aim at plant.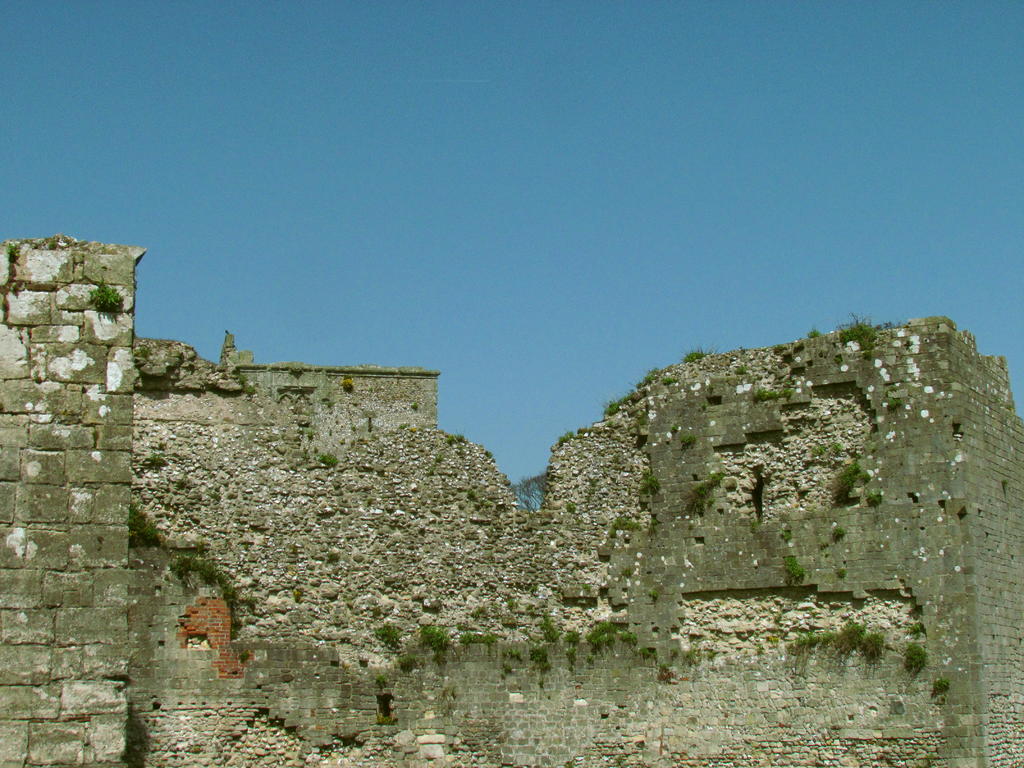
Aimed at pyautogui.locateOnScreen(828, 528, 844, 544).
